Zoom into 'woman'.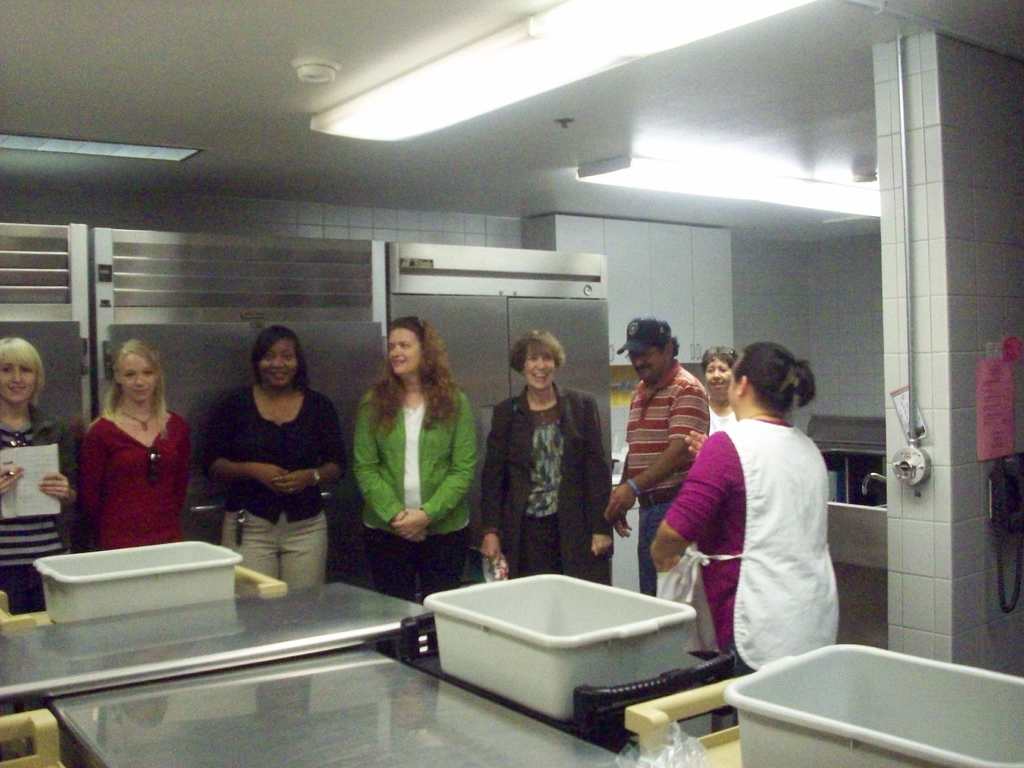
Zoom target: 0/333/83/621.
